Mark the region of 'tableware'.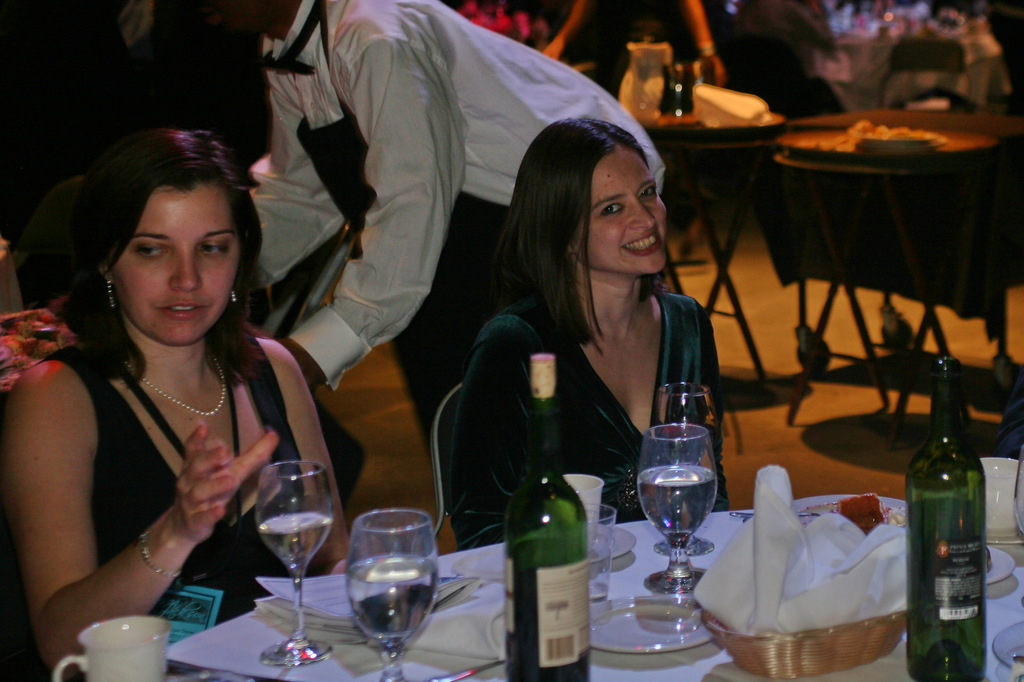
Region: l=783, t=494, r=908, b=530.
